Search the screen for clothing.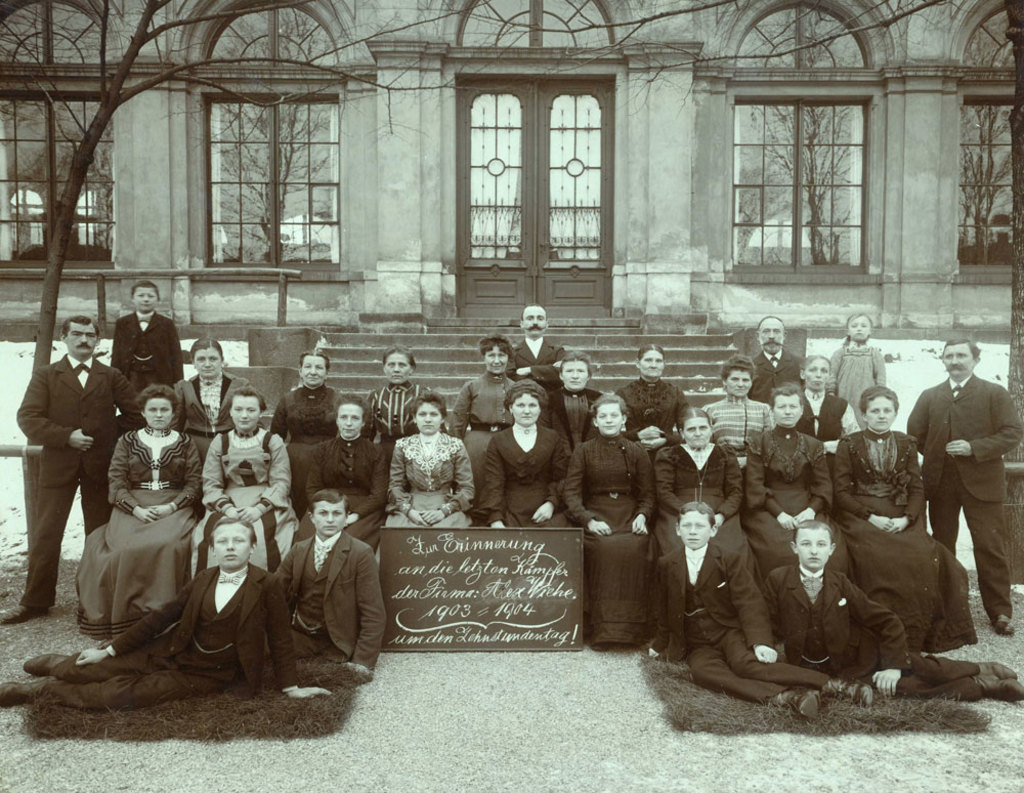
Found at BBox(700, 390, 768, 452).
